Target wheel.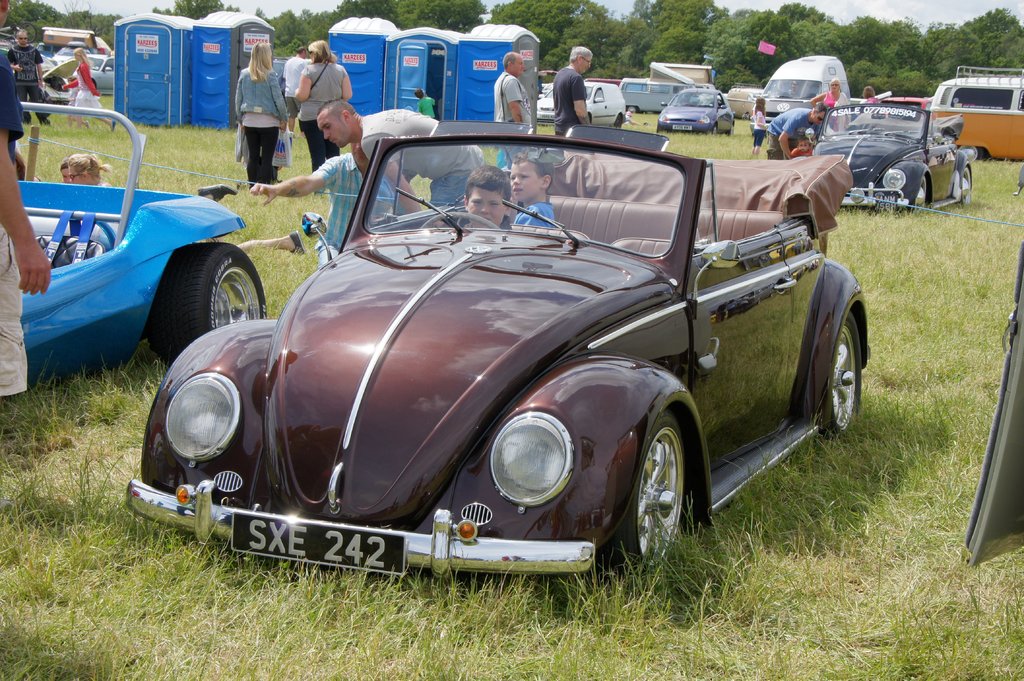
Target region: 819 312 860 442.
